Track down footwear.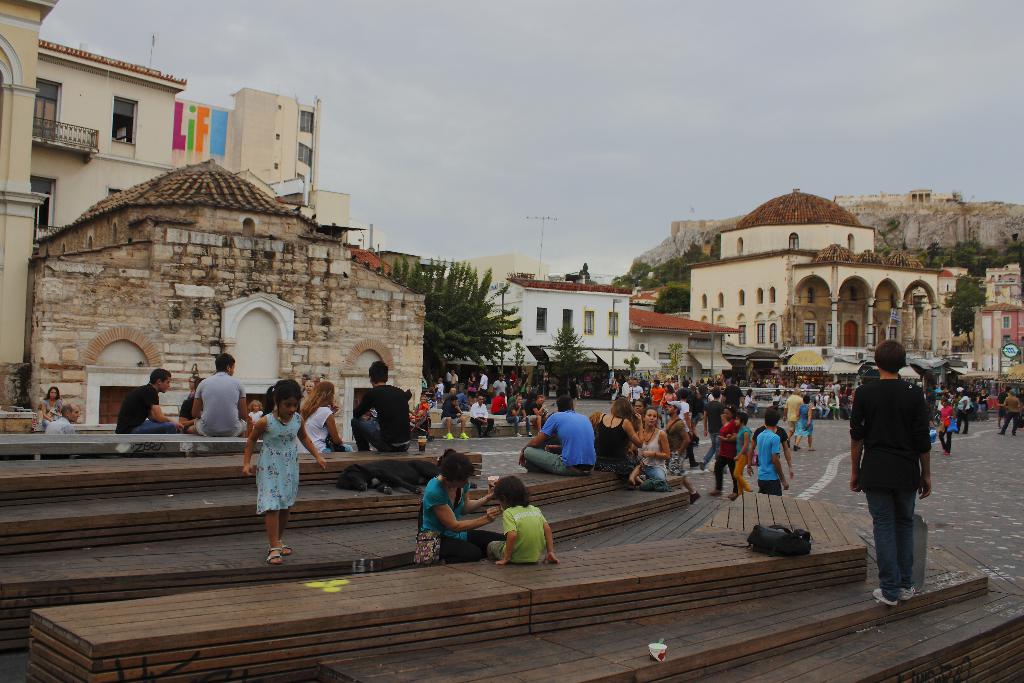
Tracked to bbox(900, 589, 919, 602).
